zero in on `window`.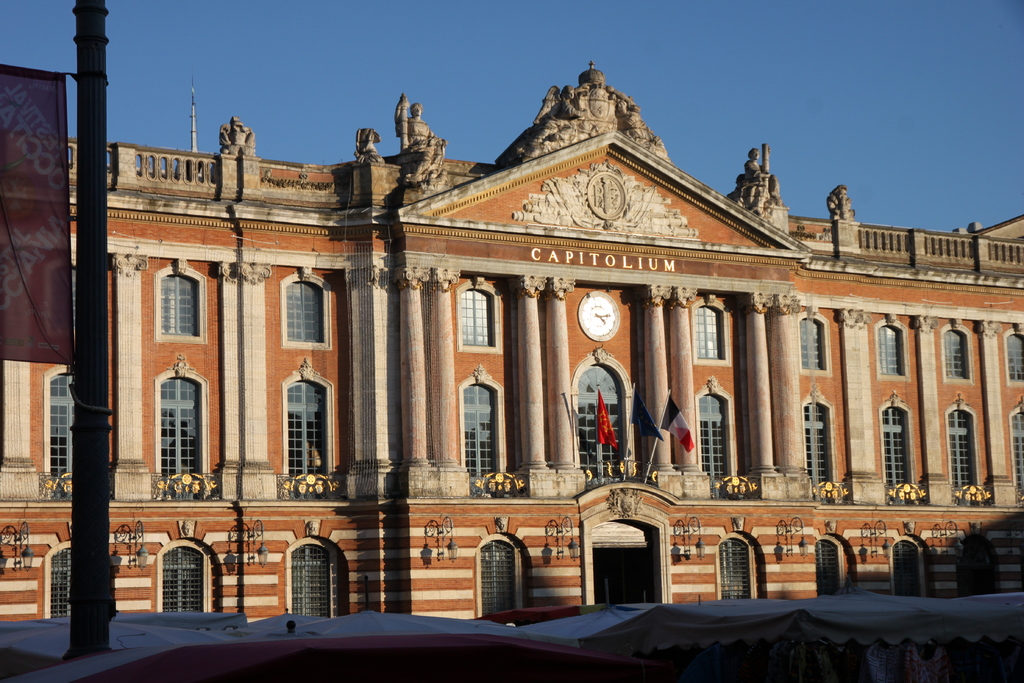
Zeroed in: box(452, 270, 506, 355).
